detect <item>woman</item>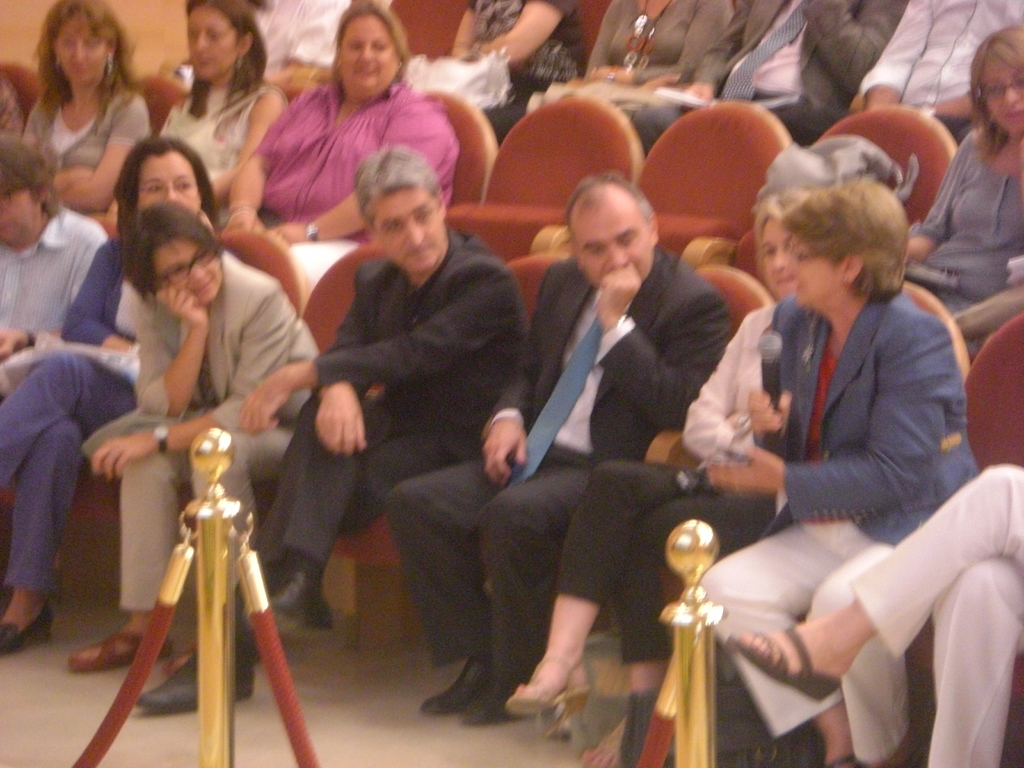
<box>219,0,467,285</box>
